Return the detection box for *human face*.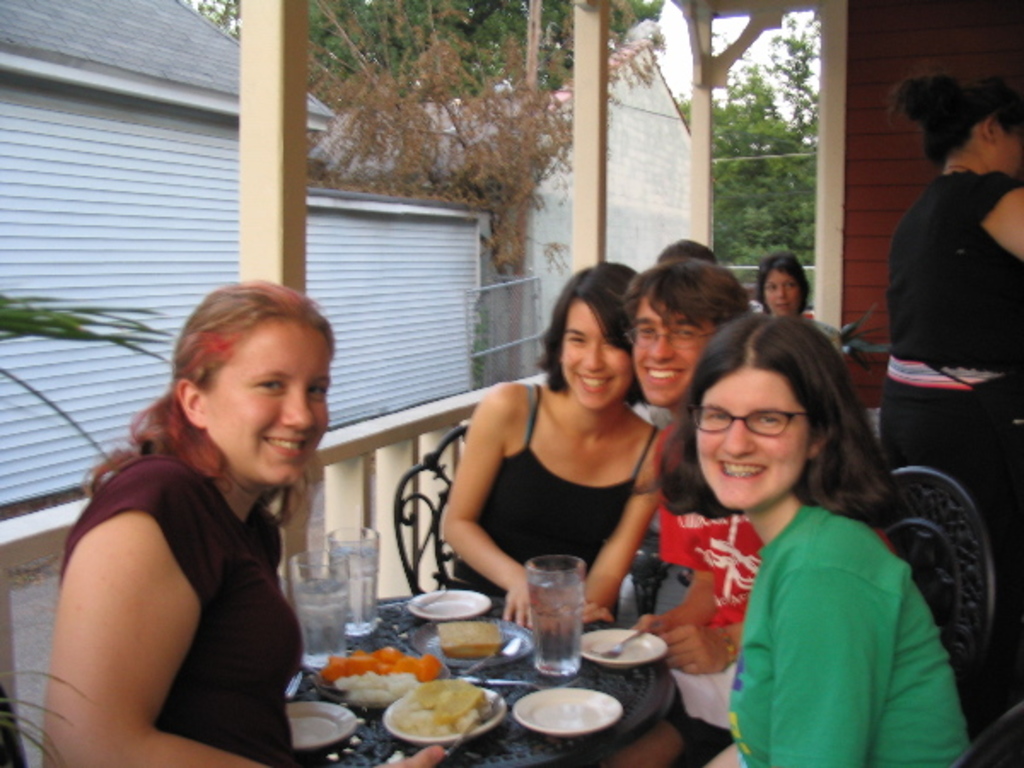
<box>635,297,715,408</box>.
